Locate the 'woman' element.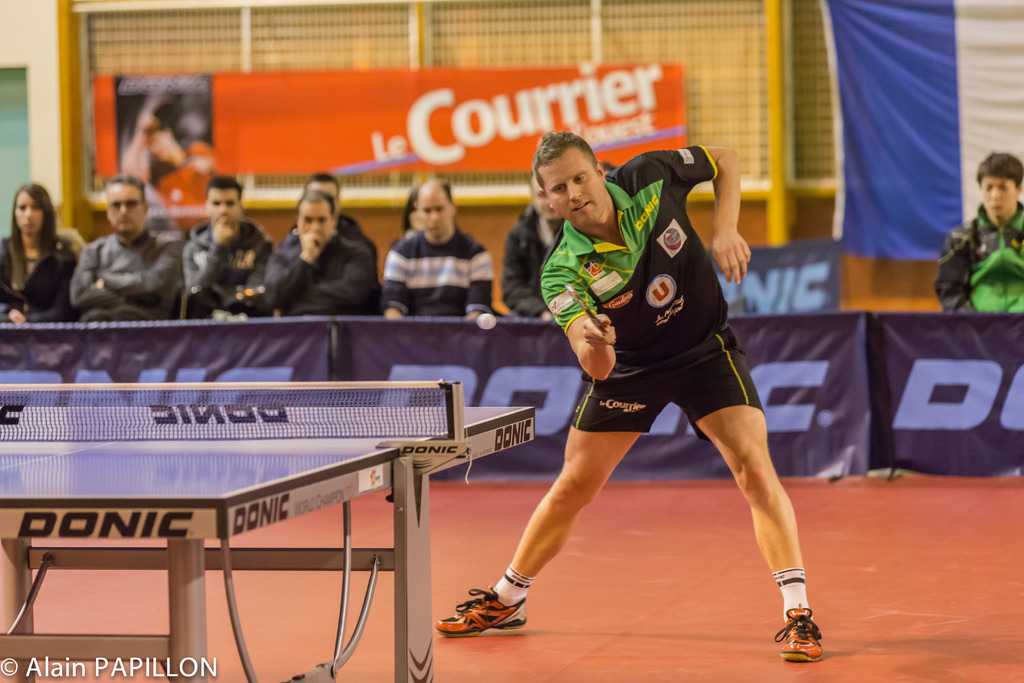
Element bbox: (left=0, top=176, right=77, bottom=325).
